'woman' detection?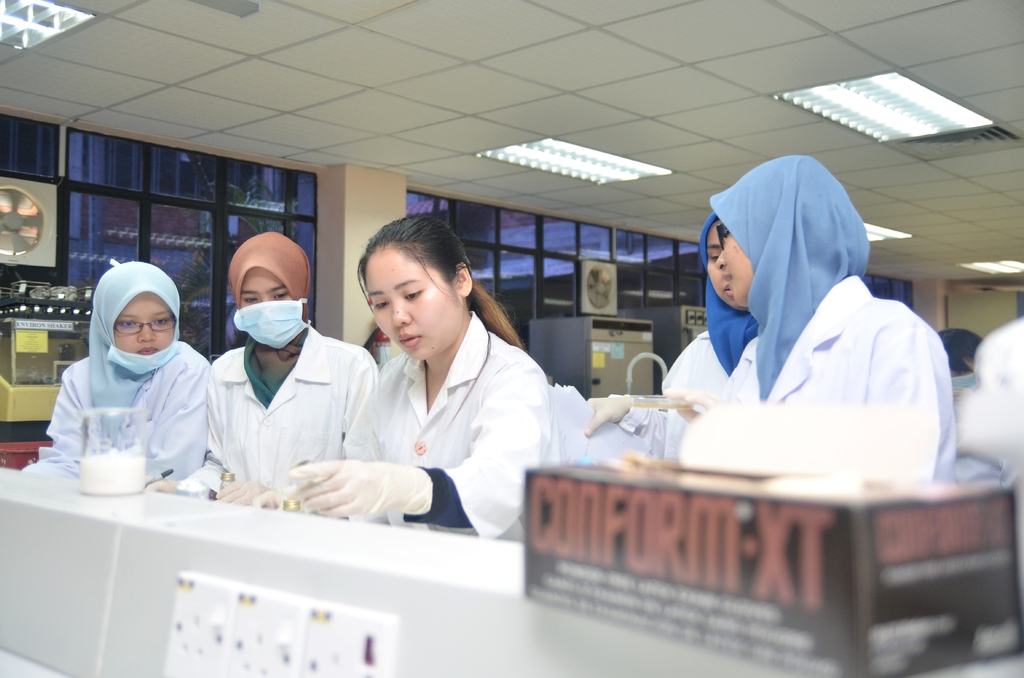
<bbox>569, 220, 768, 460</bbox>
